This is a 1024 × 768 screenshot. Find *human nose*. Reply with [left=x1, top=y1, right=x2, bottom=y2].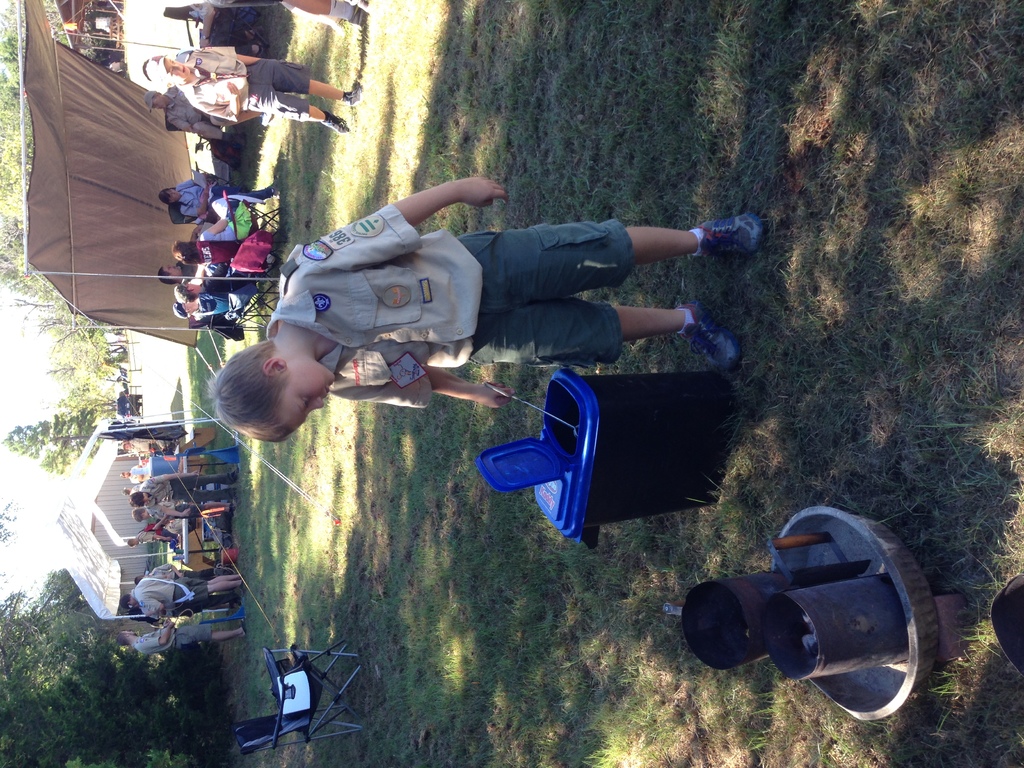
[left=172, top=63, right=182, bottom=70].
